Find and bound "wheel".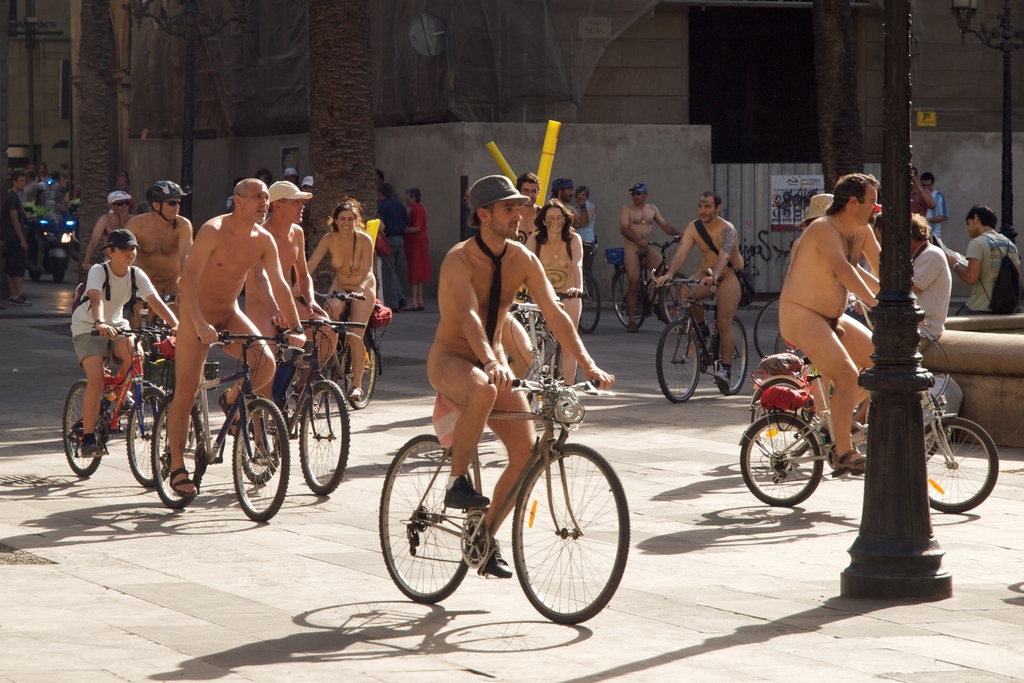
Bound: 750/303/788/362.
